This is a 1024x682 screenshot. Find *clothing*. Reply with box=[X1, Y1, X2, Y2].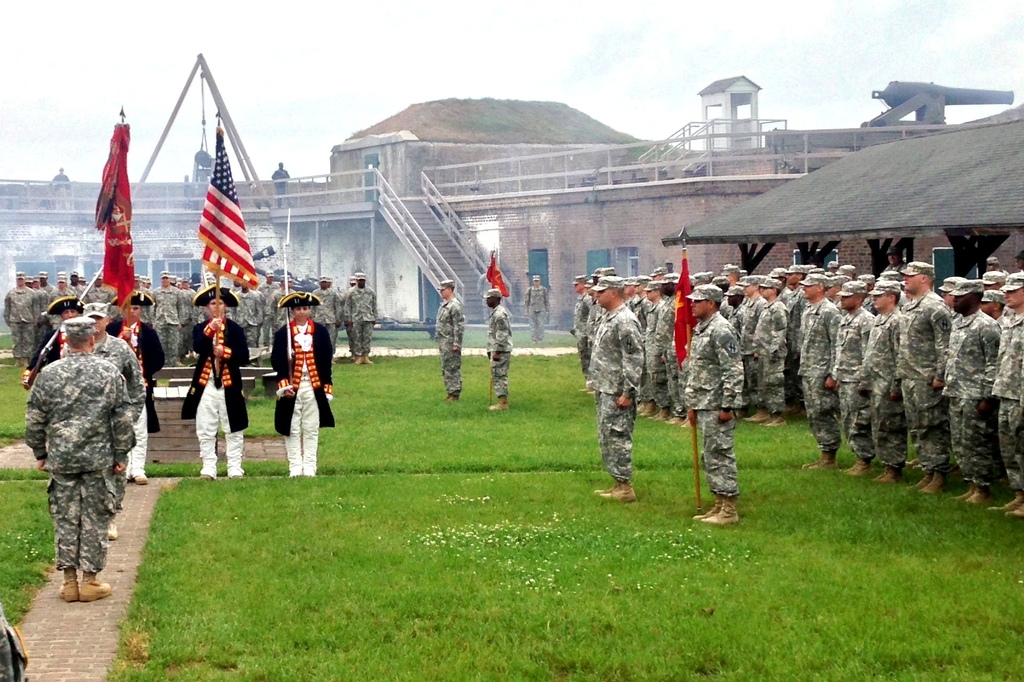
box=[26, 297, 93, 376].
